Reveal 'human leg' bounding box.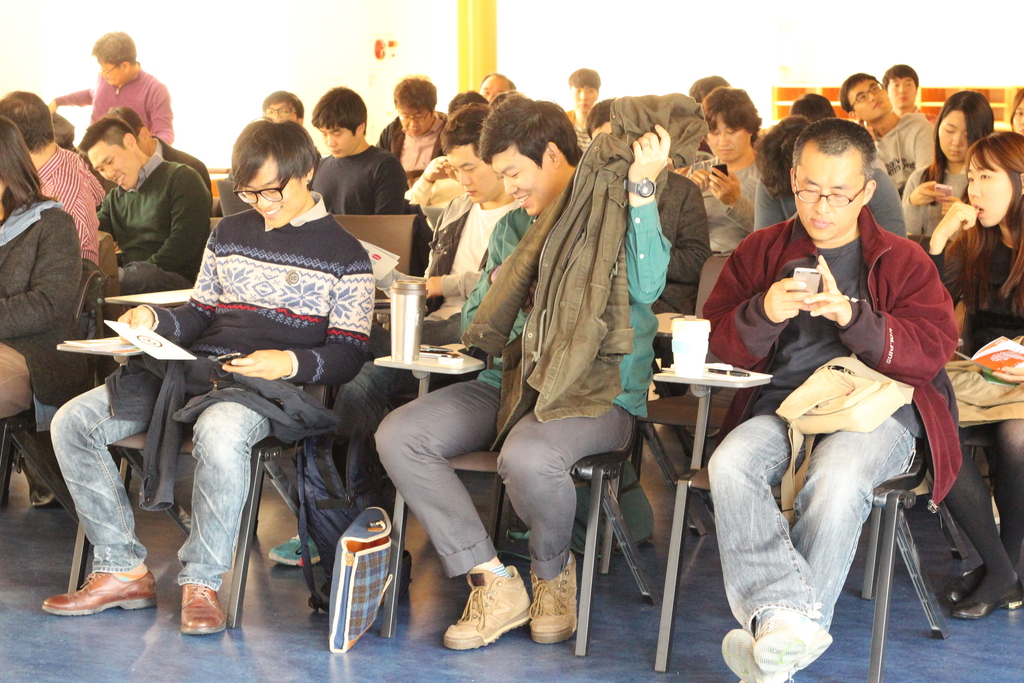
Revealed: <bbox>723, 396, 912, 676</bbox>.
